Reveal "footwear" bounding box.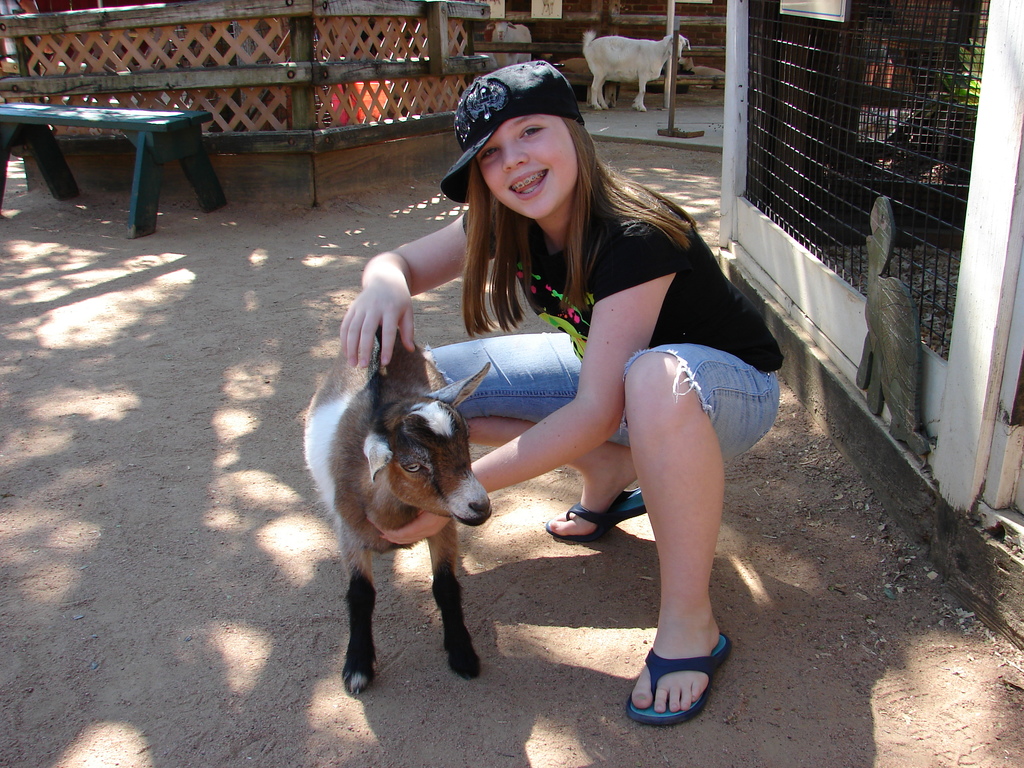
Revealed: <region>542, 486, 646, 541</region>.
